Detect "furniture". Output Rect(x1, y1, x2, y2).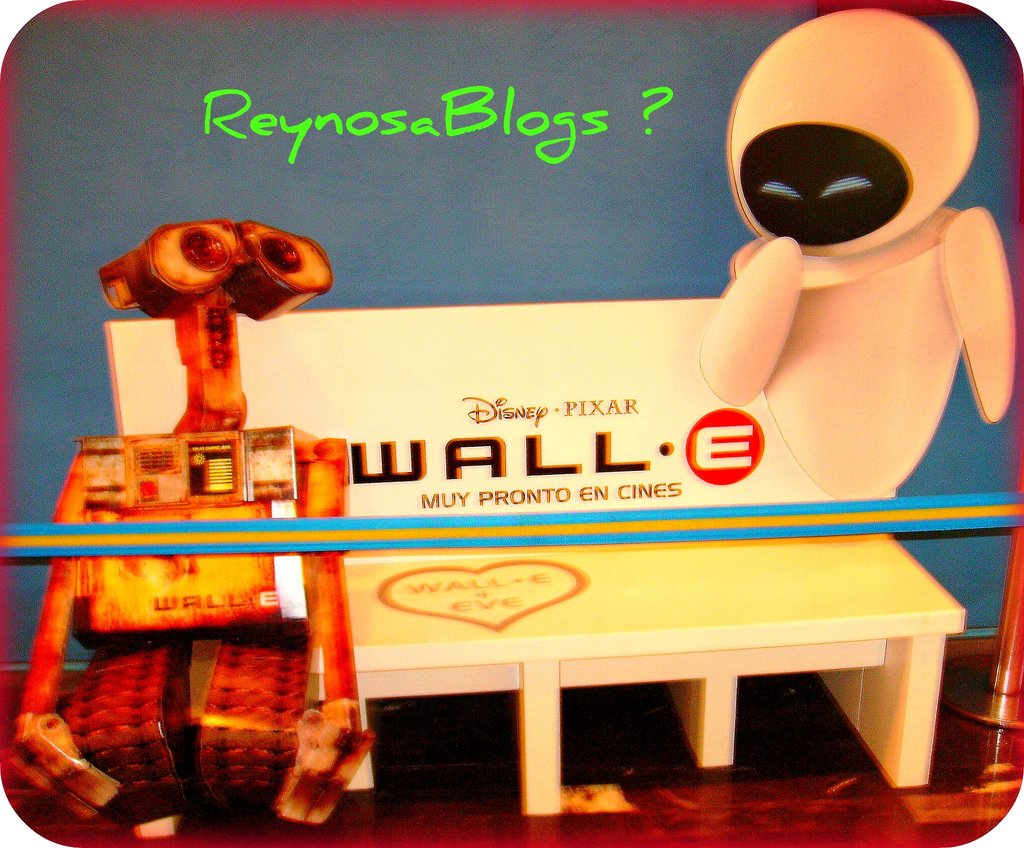
Rect(347, 540, 968, 787).
